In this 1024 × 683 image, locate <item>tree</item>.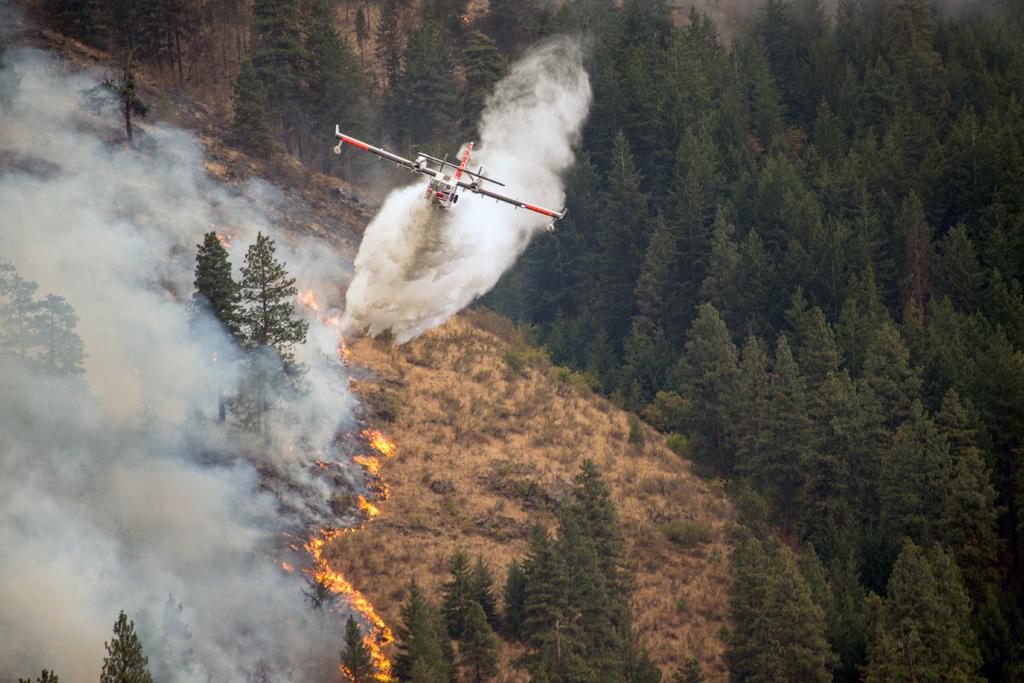
Bounding box: 938,389,984,482.
